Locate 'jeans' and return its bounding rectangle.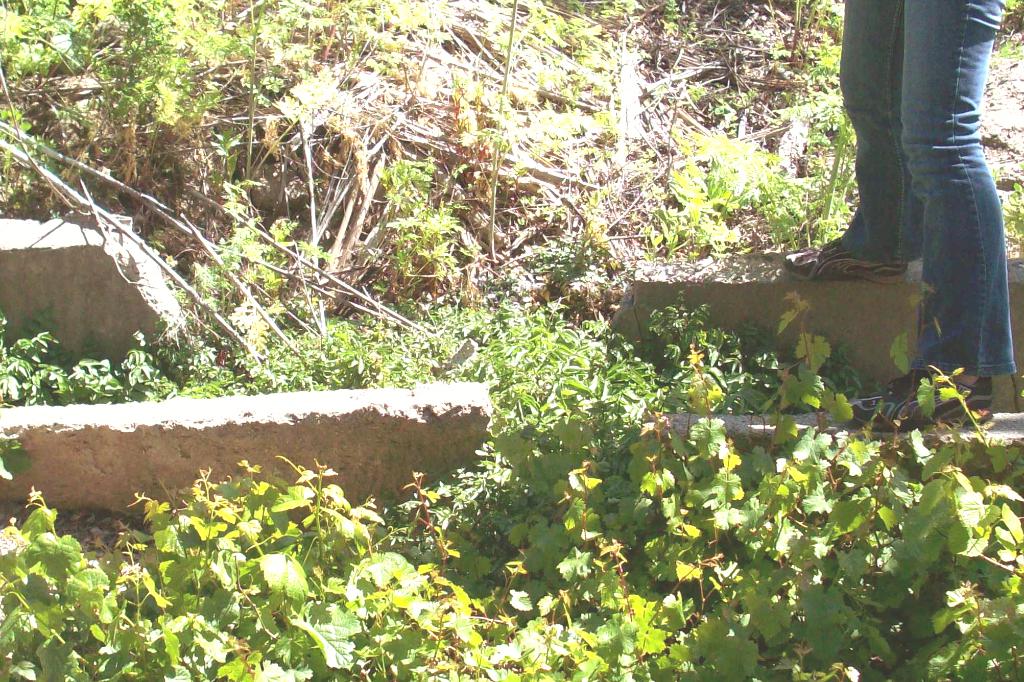
l=809, t=0, r=1023, b=397.
